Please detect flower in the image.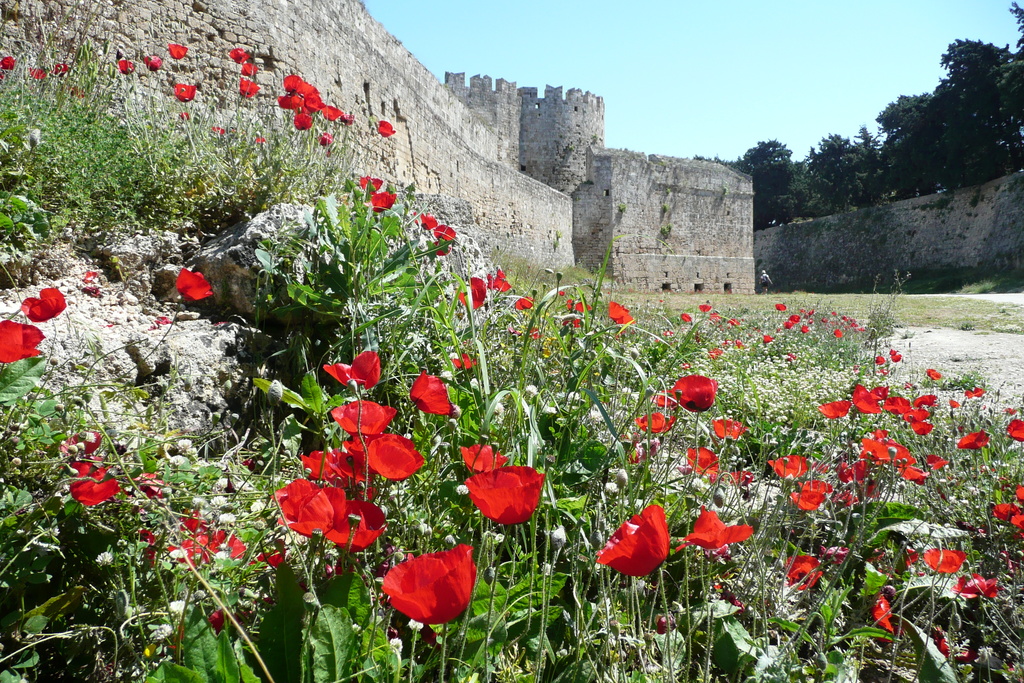
box(216, 128, 225, 136).
